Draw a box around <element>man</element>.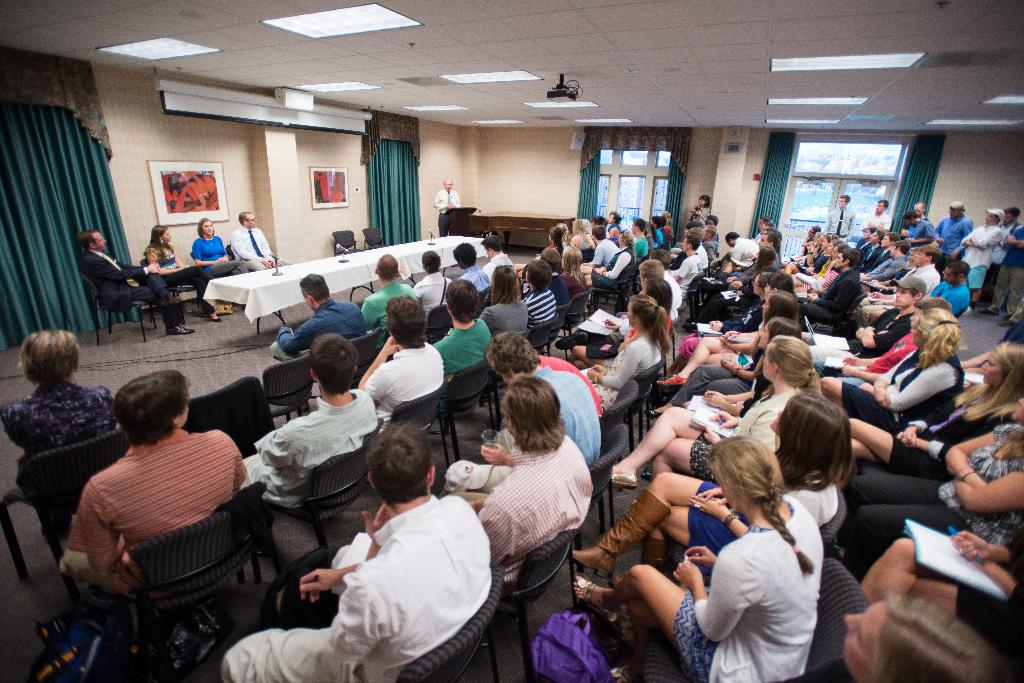
(left=669, top=216, right=719, bottom=301).
